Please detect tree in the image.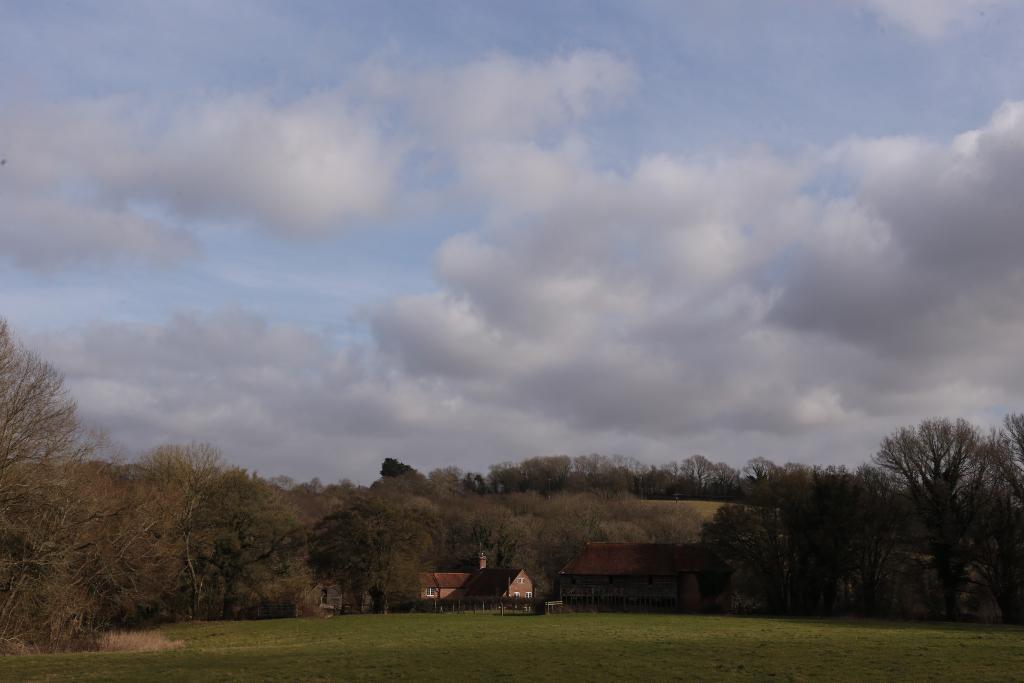
<bbox>761, 466, 817, 611</bbox>.
